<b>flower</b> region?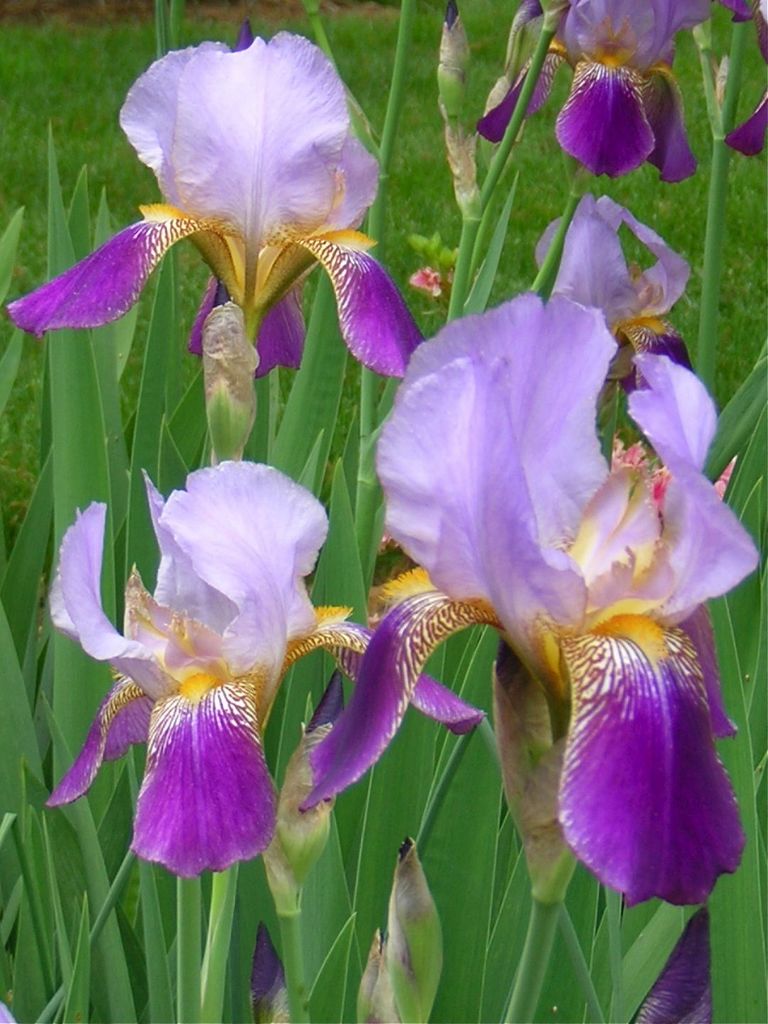
(251, 926, 293, 1023)
